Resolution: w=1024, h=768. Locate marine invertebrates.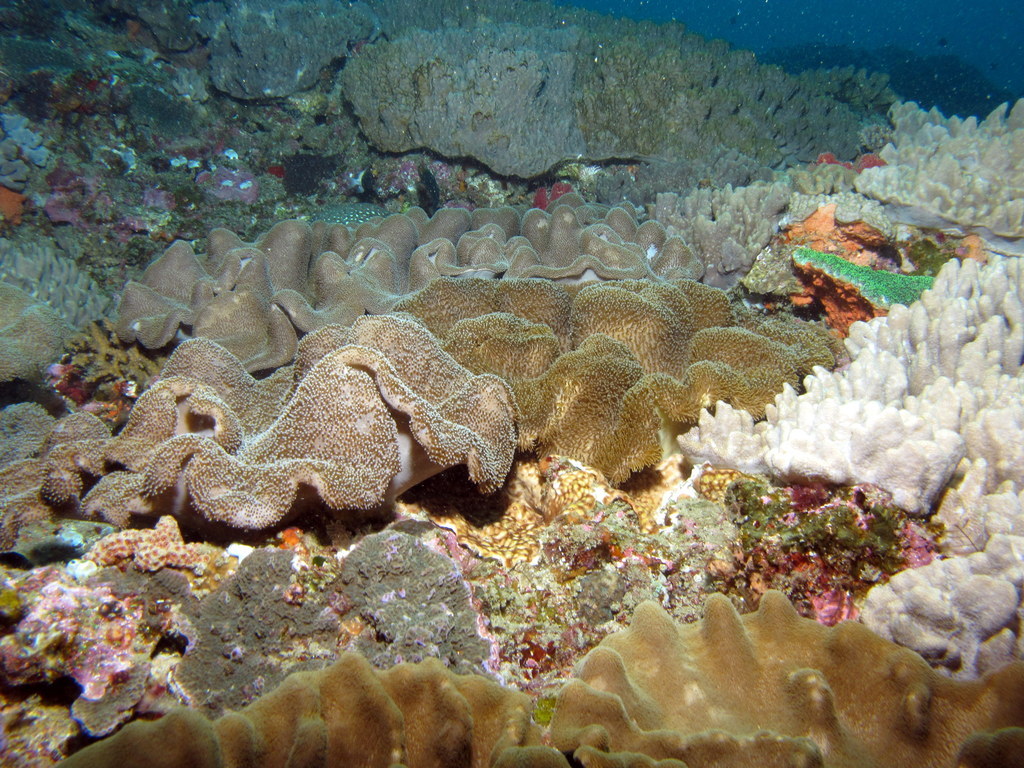
789/184/905/242.
